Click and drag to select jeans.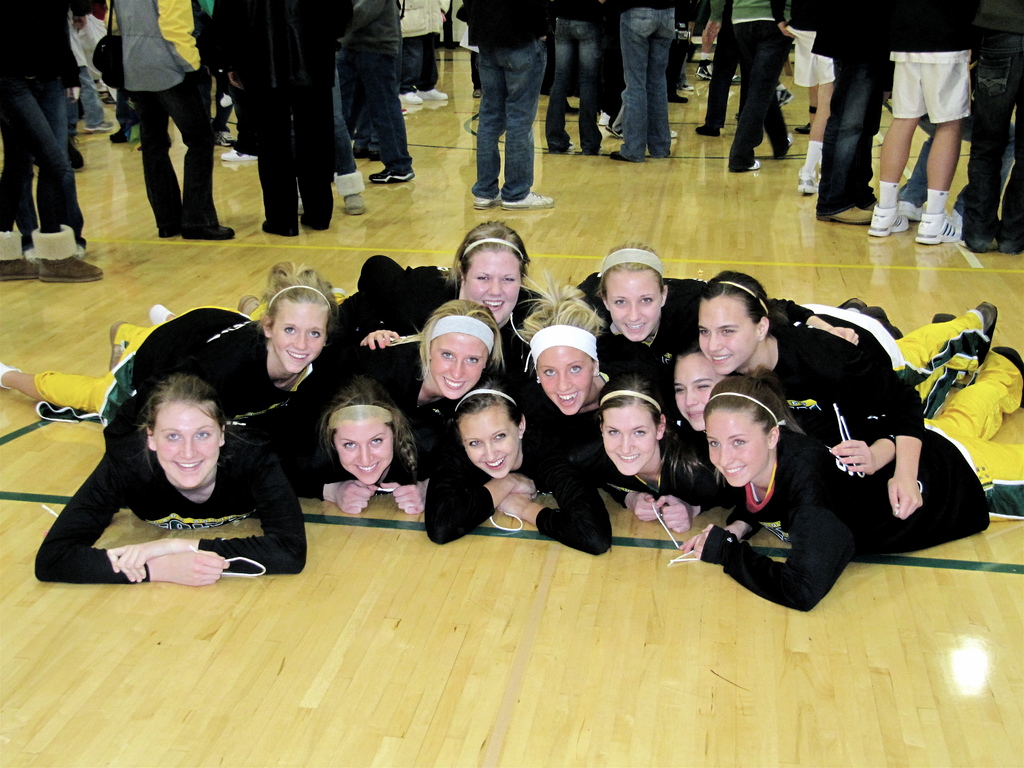
Selection: {"x1": 544, "y1": 17, "x2": 598, "y2": 160}.
